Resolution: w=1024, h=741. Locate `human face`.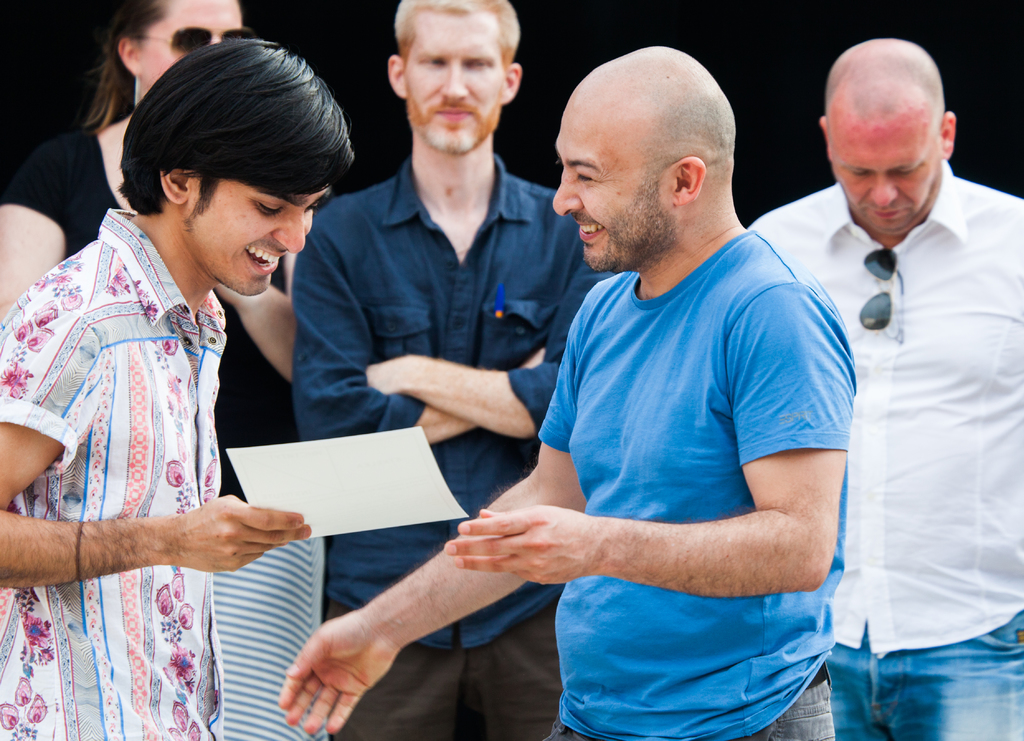
(x1=821, y1=112, x2=947, y2=235).
